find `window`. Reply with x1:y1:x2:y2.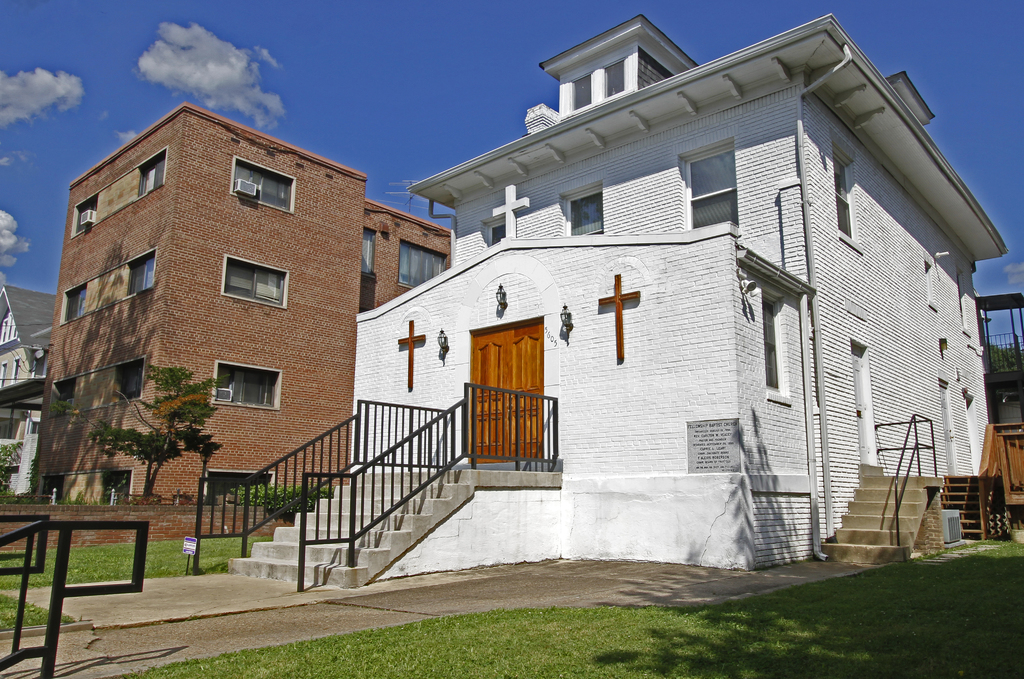
926:259:936:305.
